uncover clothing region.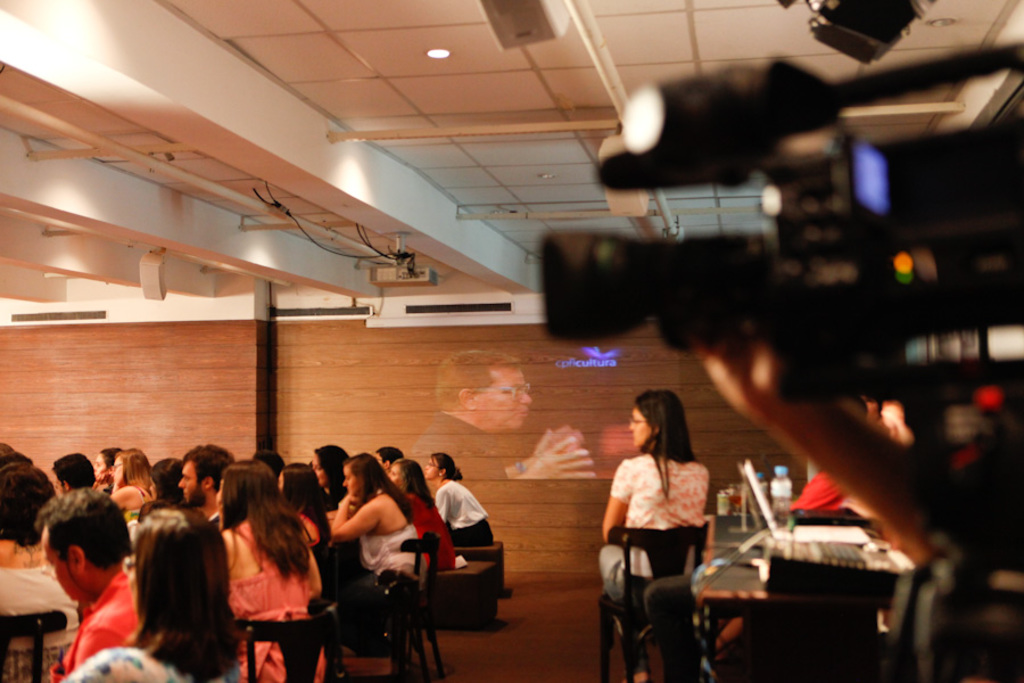
Uncovered: box=[440, 478, 499, 549].
